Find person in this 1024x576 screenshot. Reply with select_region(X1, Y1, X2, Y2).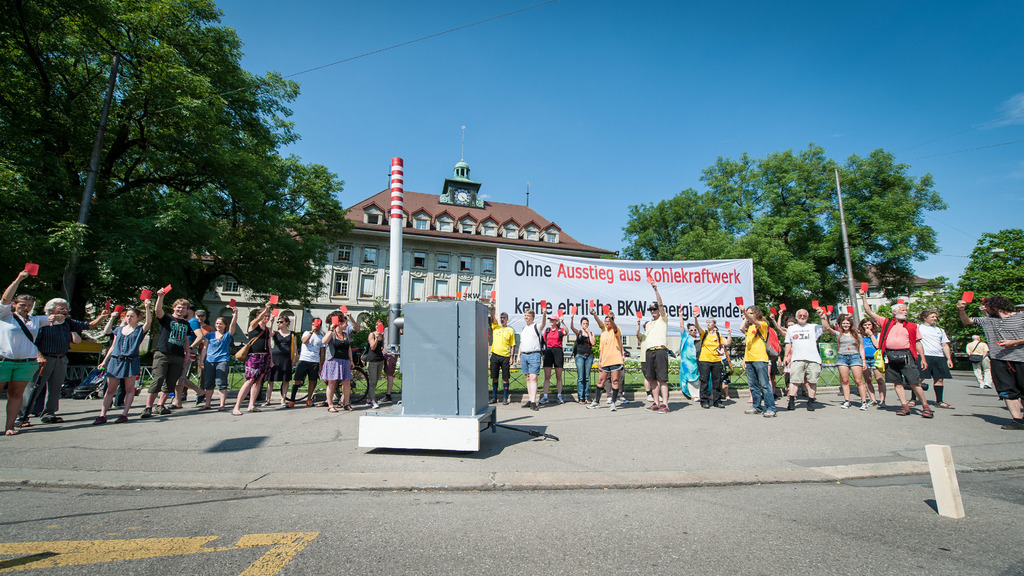
select_region(796, 298, 831, 412).
